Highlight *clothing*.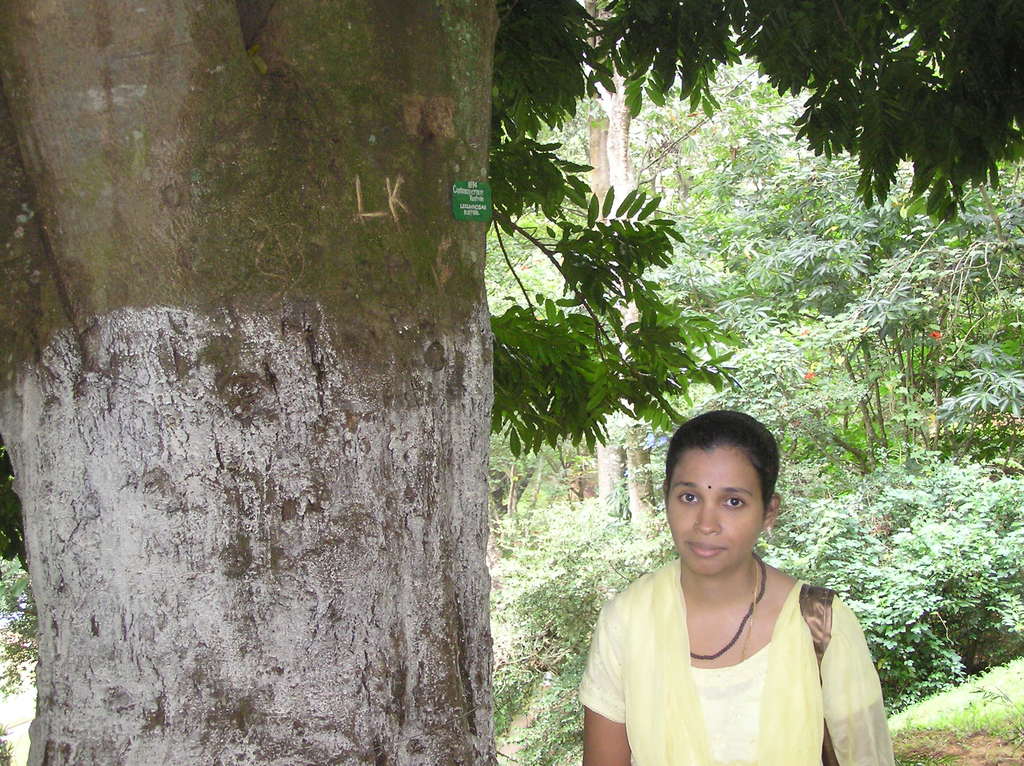
Highlighted region: <box>582,554,864,759</box>.
